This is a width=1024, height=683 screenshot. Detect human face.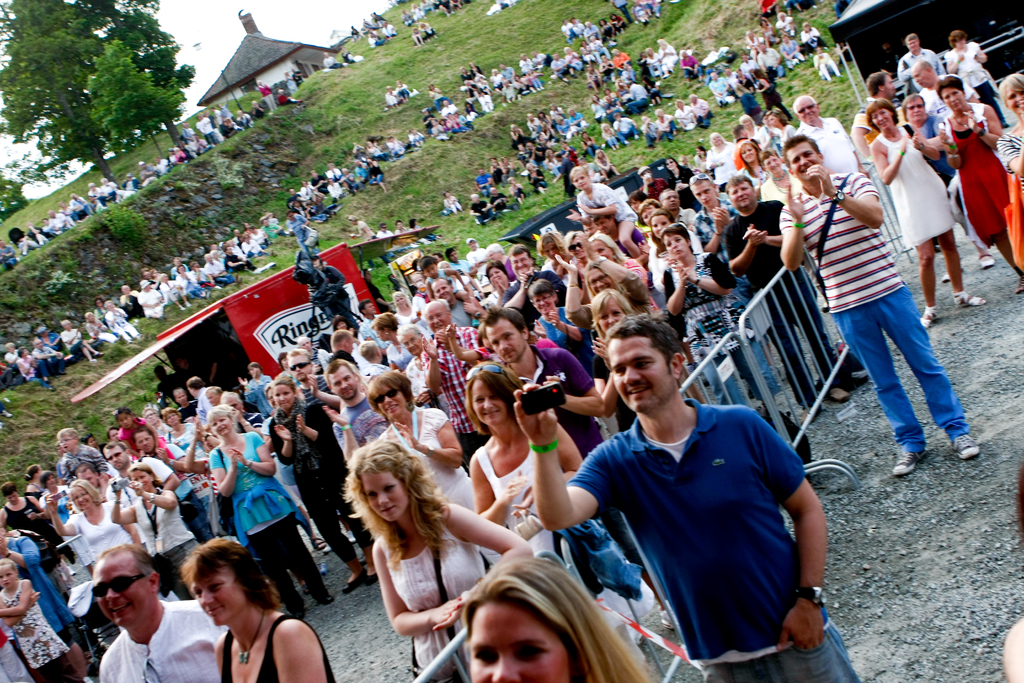
box(727, 183, 755, 211).
